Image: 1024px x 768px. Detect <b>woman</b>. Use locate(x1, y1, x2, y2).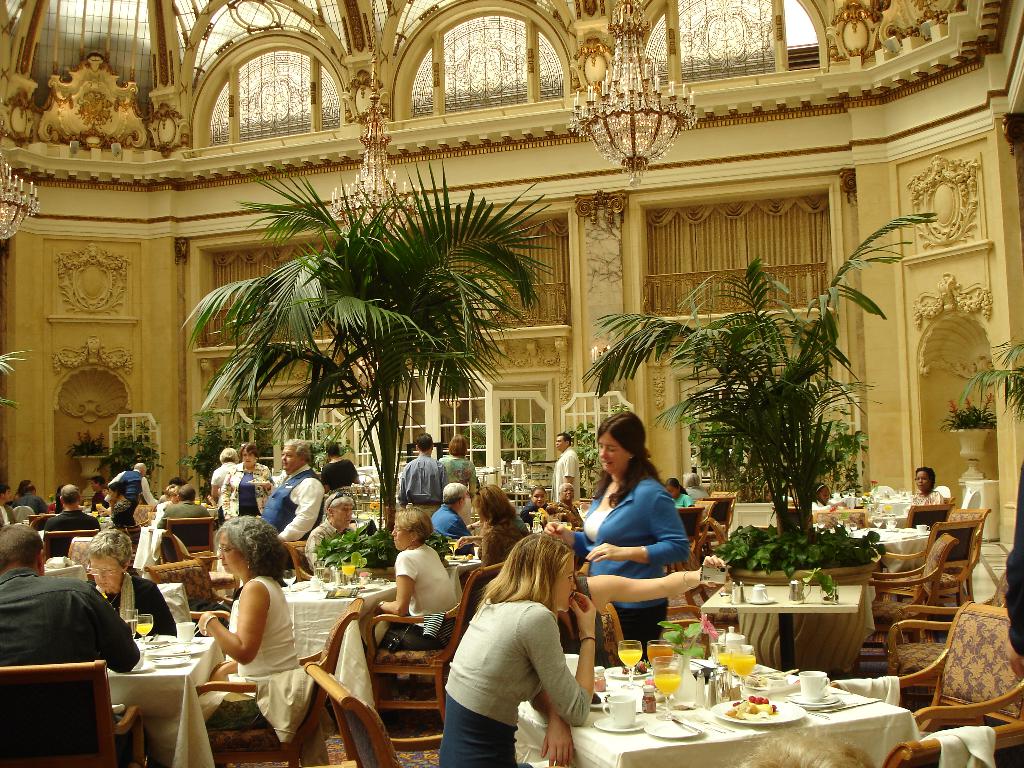
locate(195, 512, 300, 732).
